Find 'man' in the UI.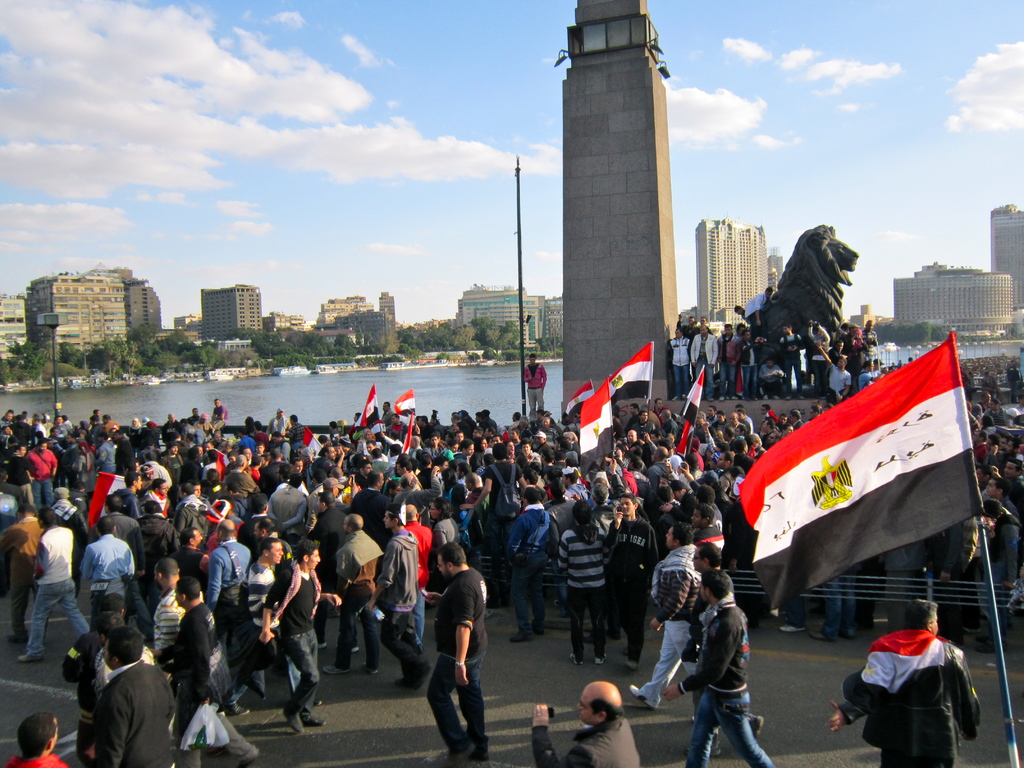
UI element at 76:591:131:726.
